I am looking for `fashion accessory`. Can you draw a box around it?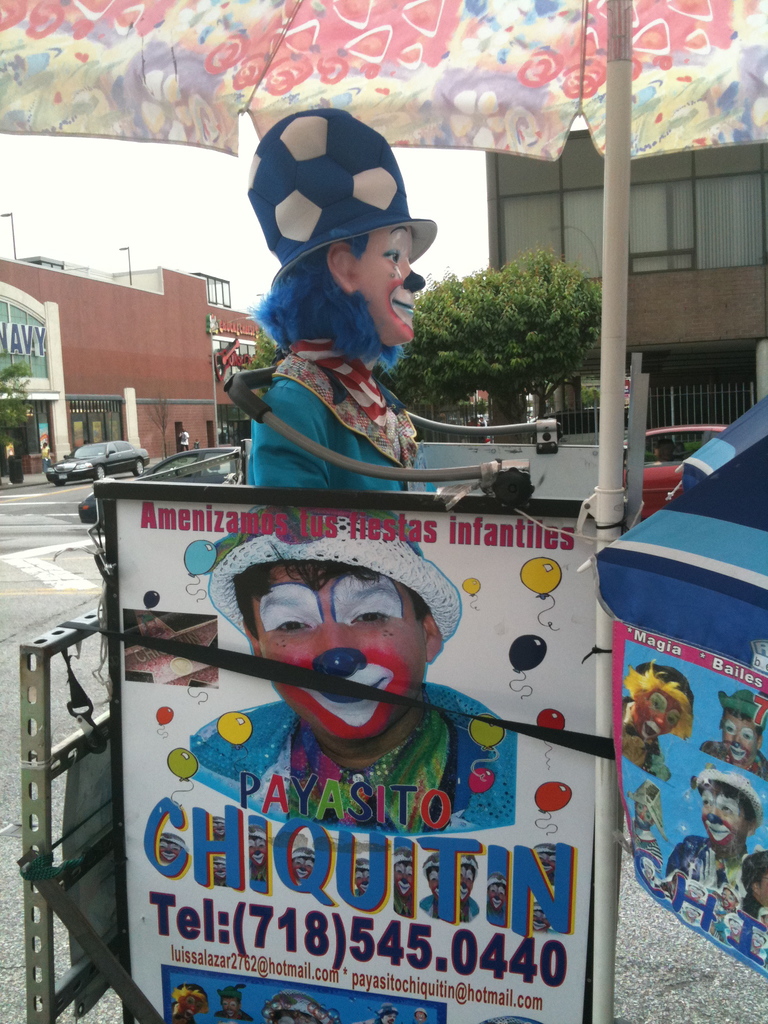
Sure, the bounding box is x1=355, y1=856, x2=370, y2=868.
